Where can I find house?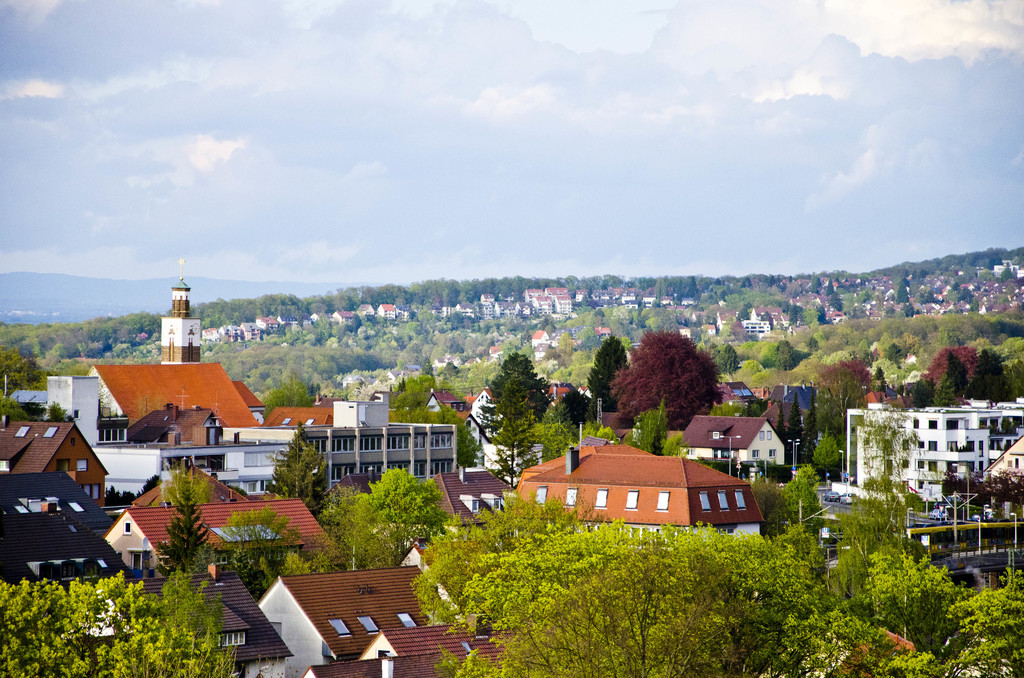
You can find it at {"x1": 202, "y1": 325, "x2": 219, "y2": 340}.
